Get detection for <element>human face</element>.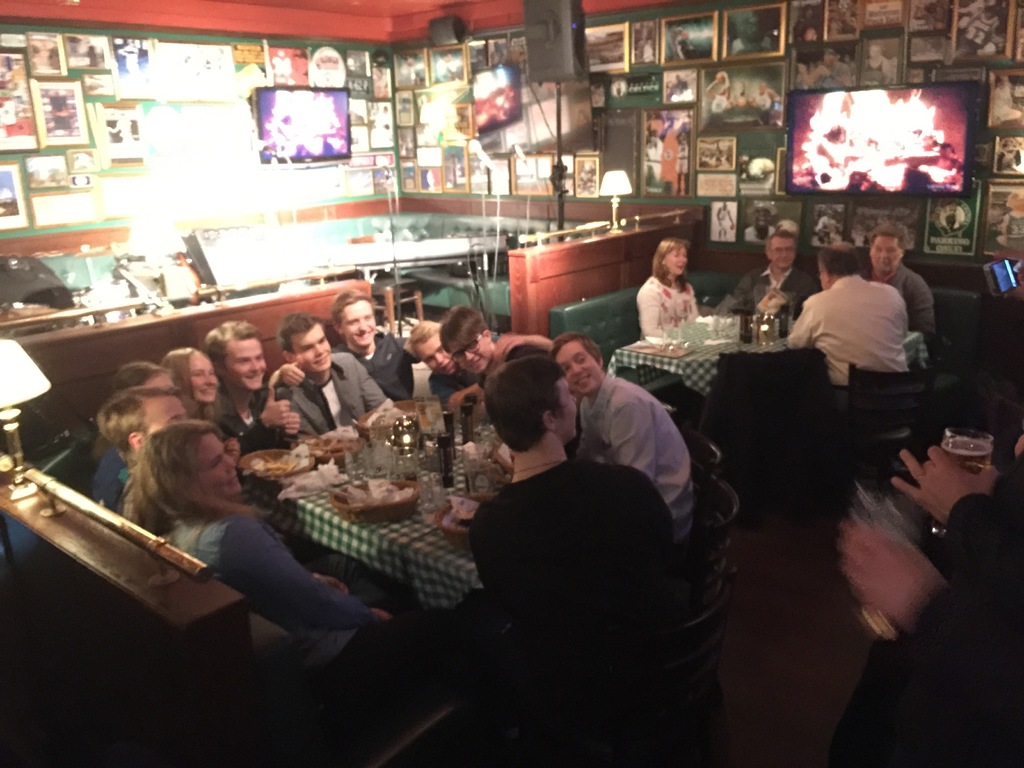
Detection: (left=664, top=252, right=689, bottom=278).
